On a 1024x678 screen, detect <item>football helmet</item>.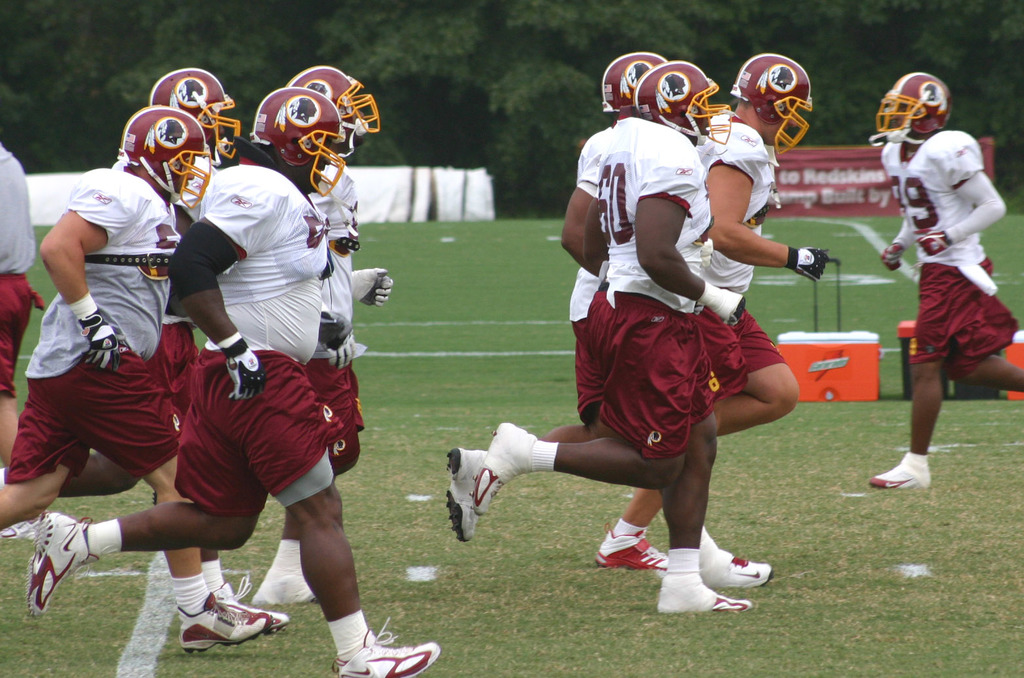
{"x1": 250, "y1": 86, "x2": 346, "y2": 200}.
